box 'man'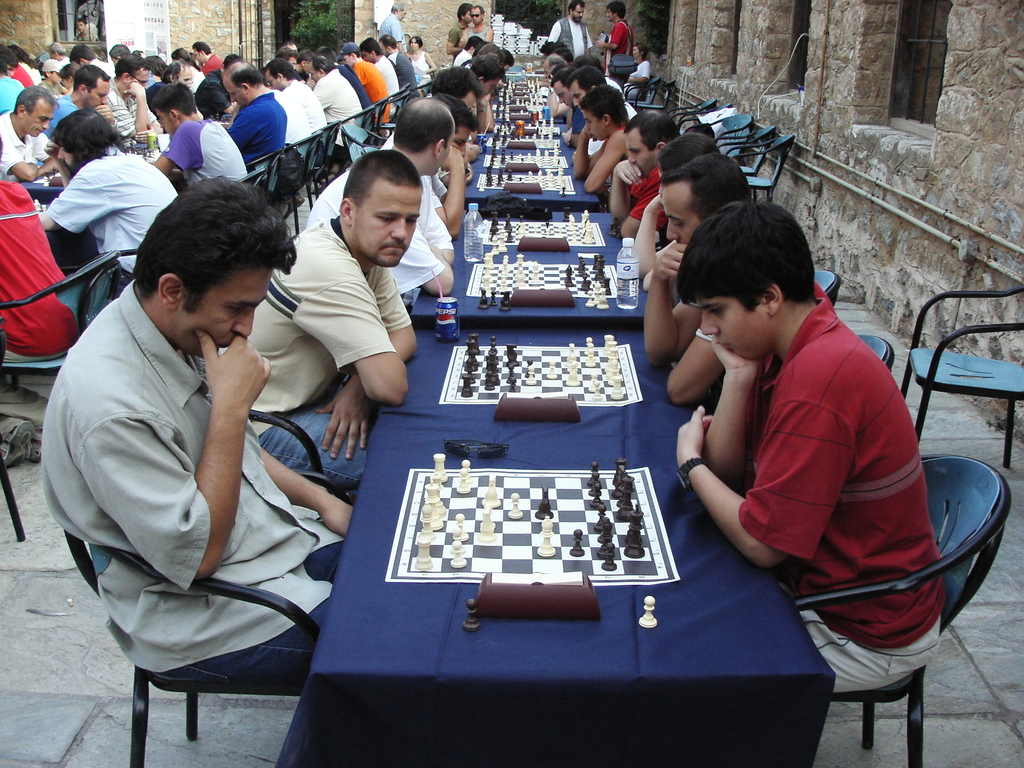
<region>625, 127, 762, 279</region>
